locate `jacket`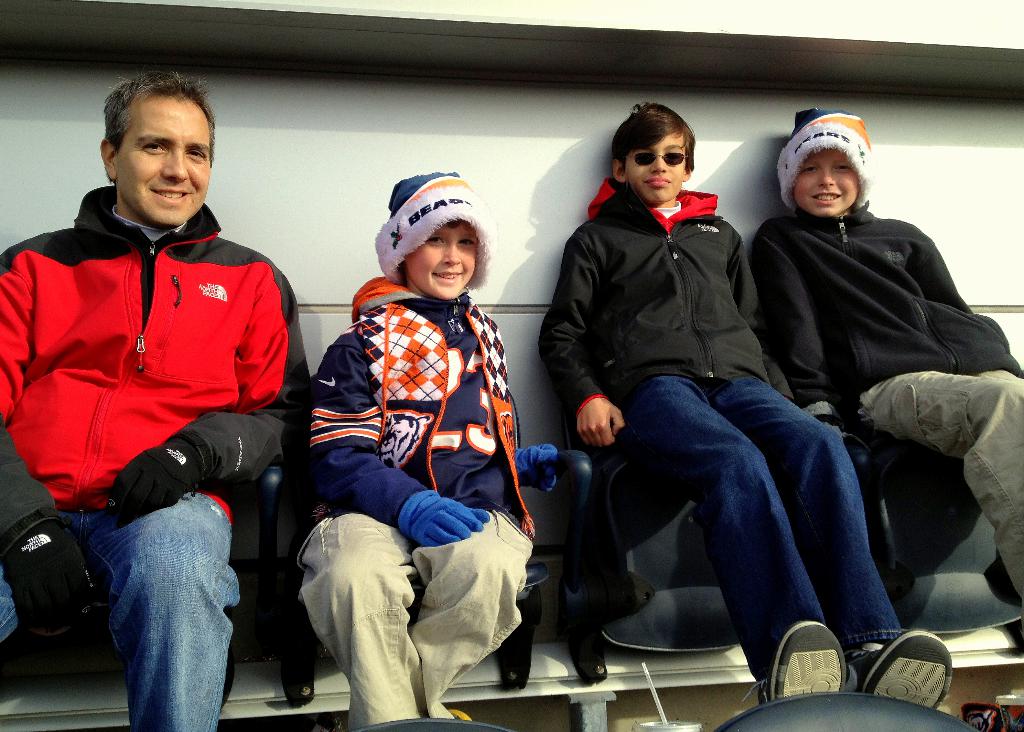
bbox(0, 187, 317, 598)
